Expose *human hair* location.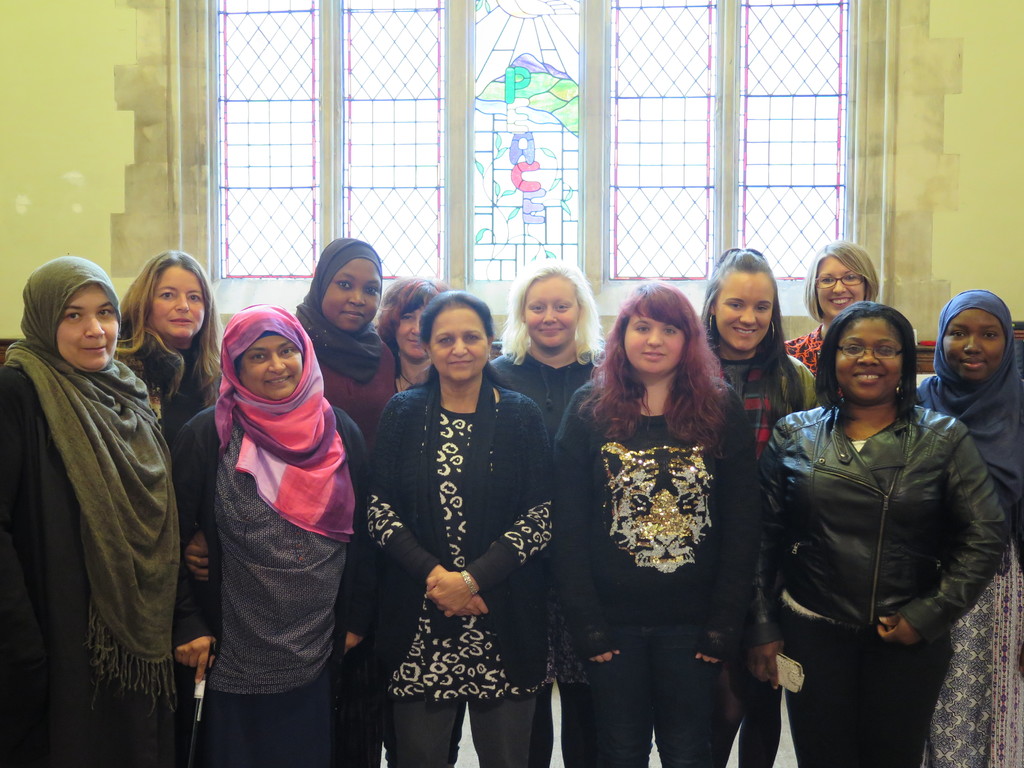
Exposed at x1=374 y1=274 x2=452 y2=380.
